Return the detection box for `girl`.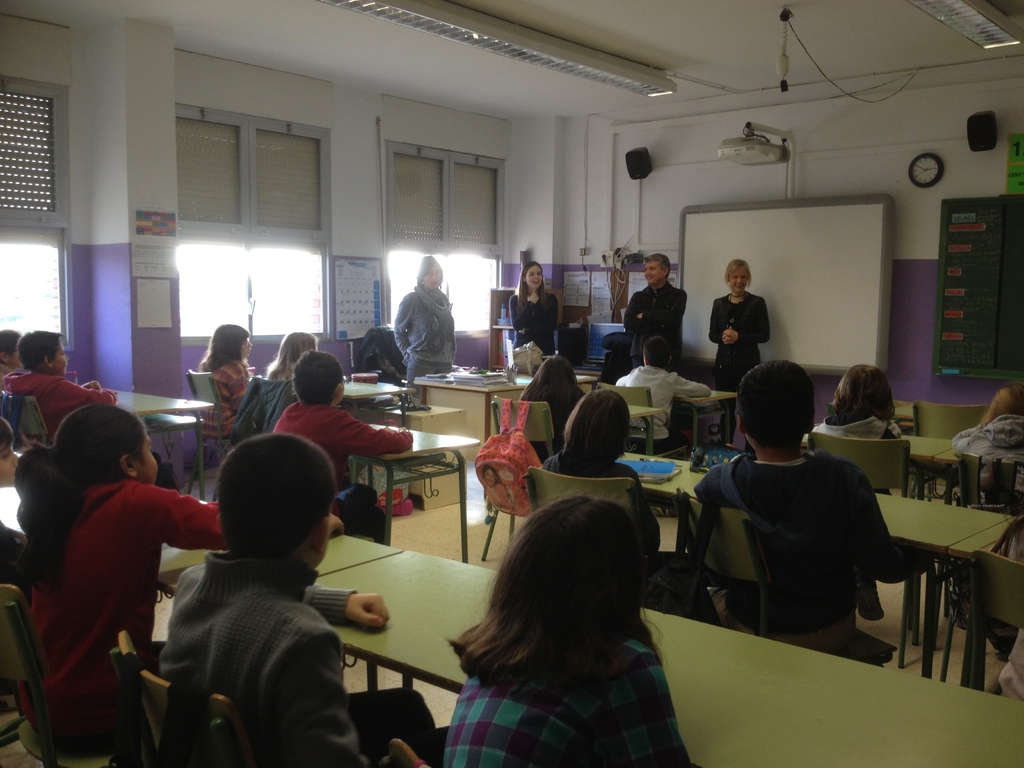
bbox=[260, 331, 320, 383].
